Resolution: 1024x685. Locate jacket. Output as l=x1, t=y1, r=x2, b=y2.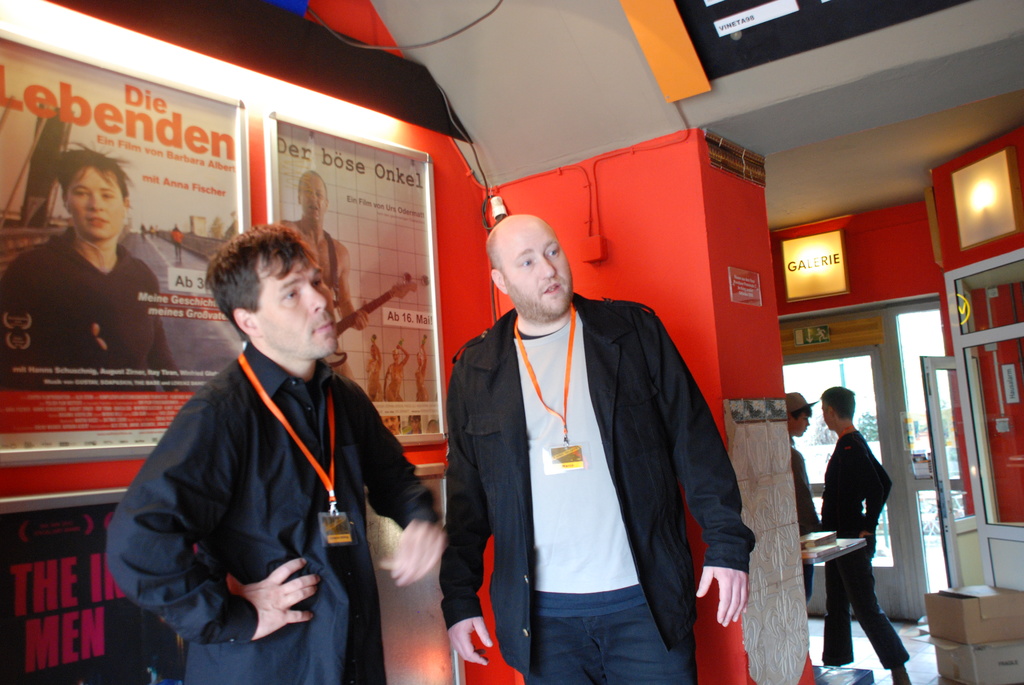
l=436, t=292, r=753, b=676.
